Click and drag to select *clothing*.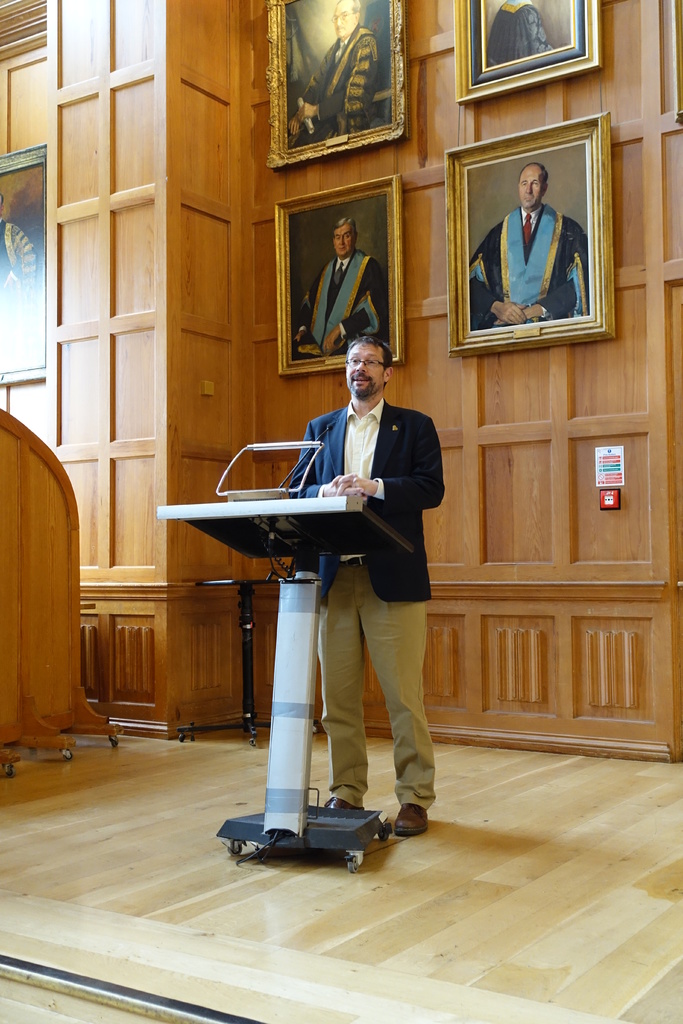
Selection: [293, 250, 399, 362].
